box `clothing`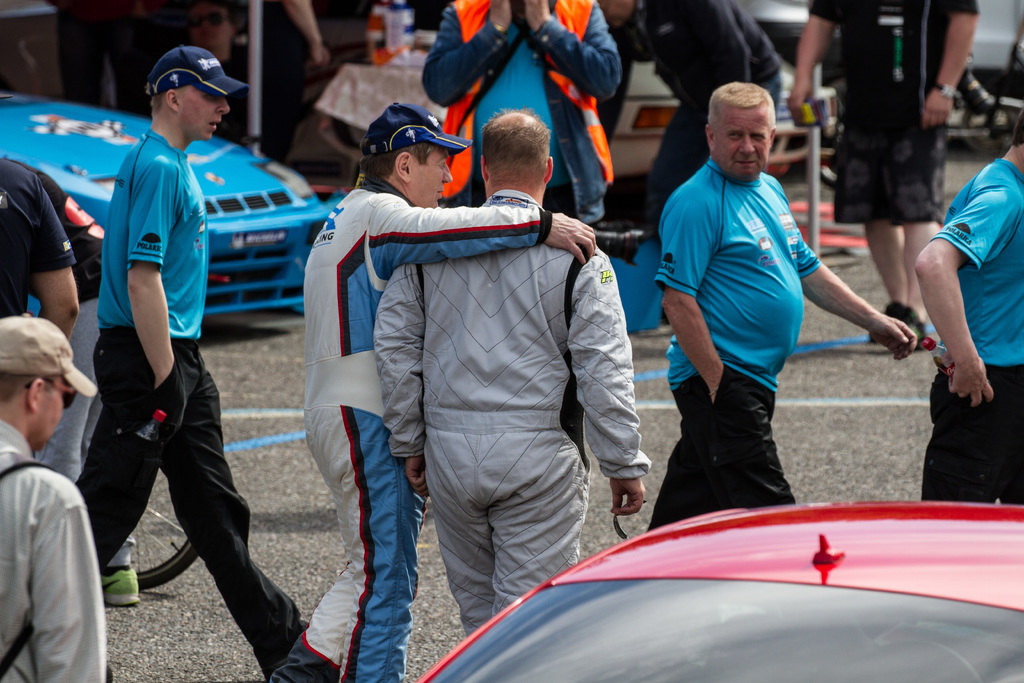
select_region(0, 158, 73, 317)
